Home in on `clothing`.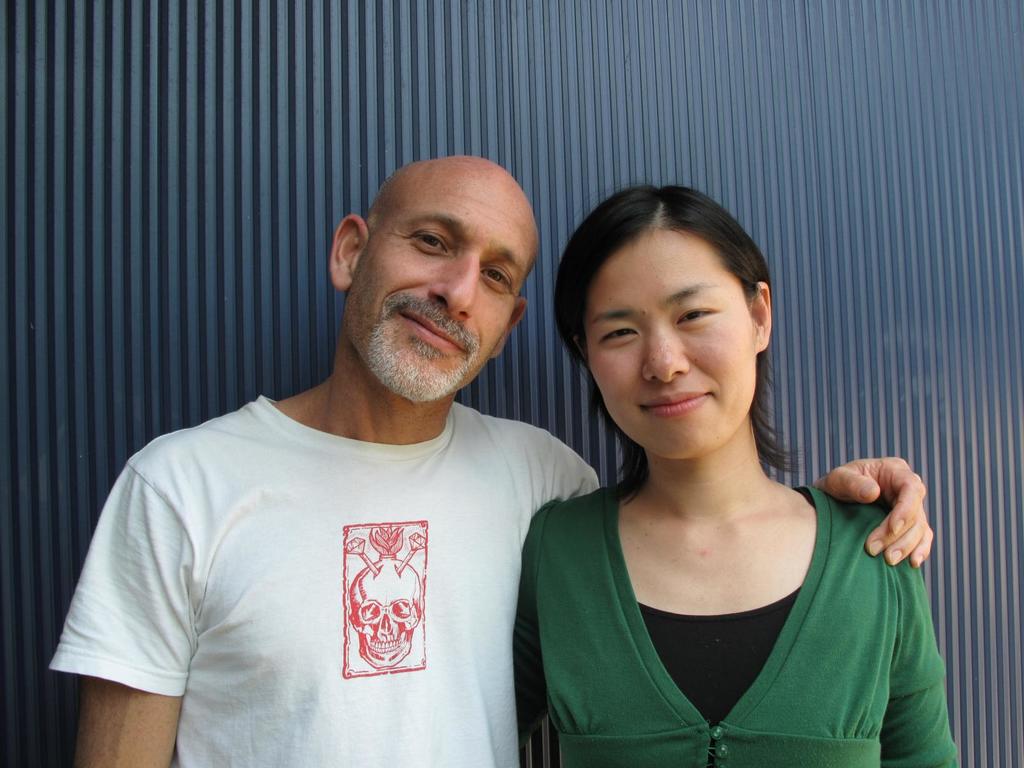
Homed in at (left=513, top=482, right=962, bottom=767).
